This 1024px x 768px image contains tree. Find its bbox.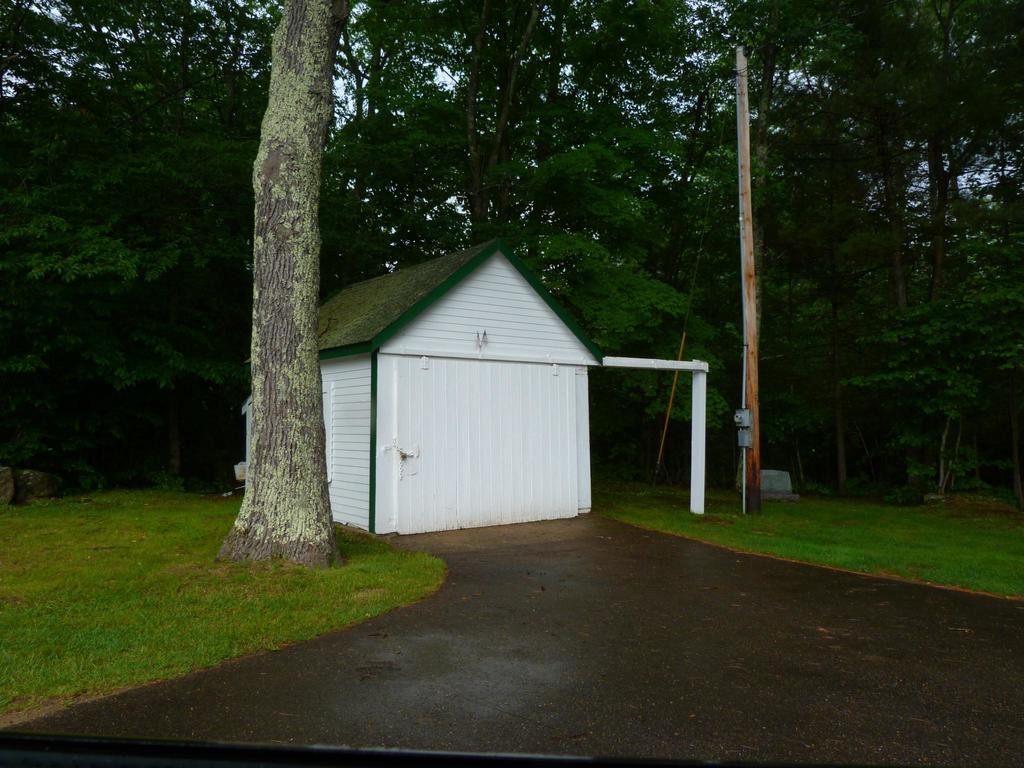
crop(359, 4, 1022, 488).
